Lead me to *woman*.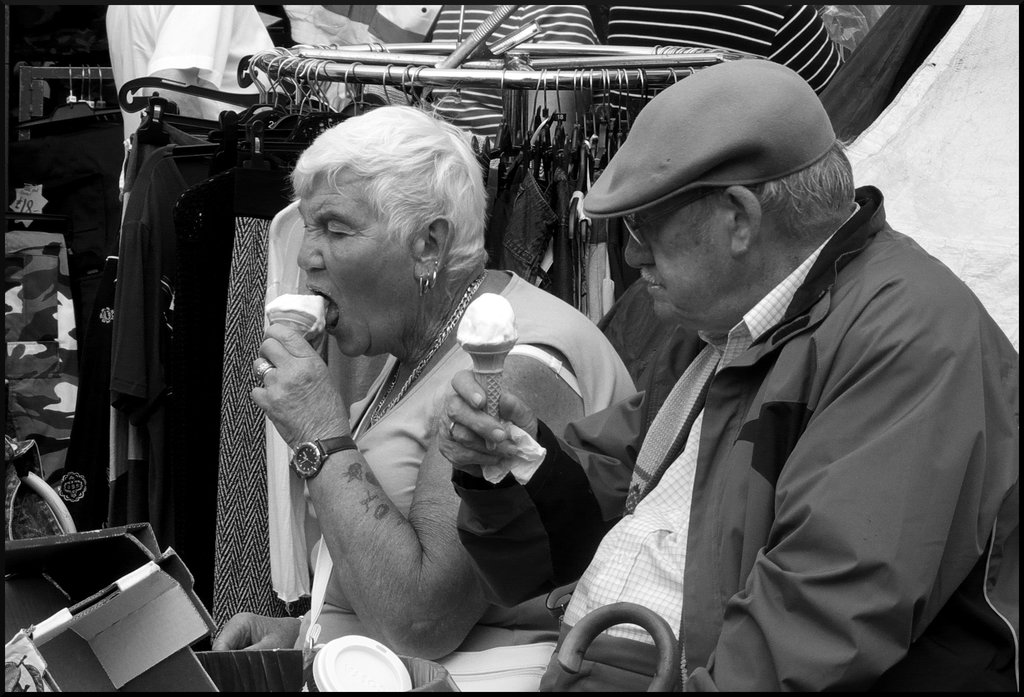
Lead to (191, 110, 668, 668).
